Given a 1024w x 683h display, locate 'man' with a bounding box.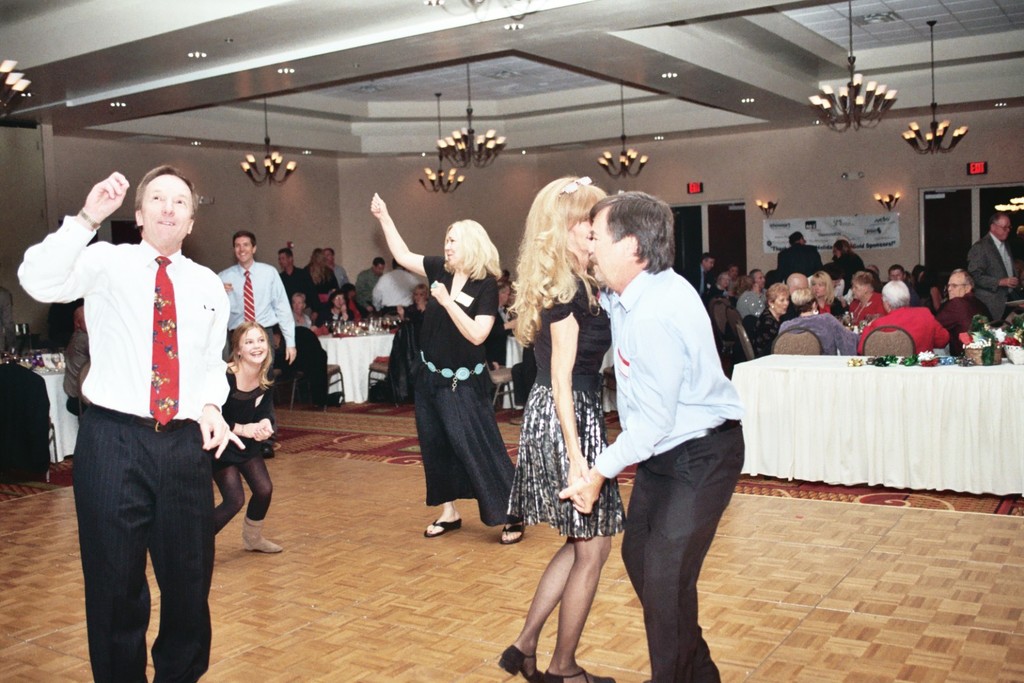
Located: bbox=(557, 190, 744, 682).
